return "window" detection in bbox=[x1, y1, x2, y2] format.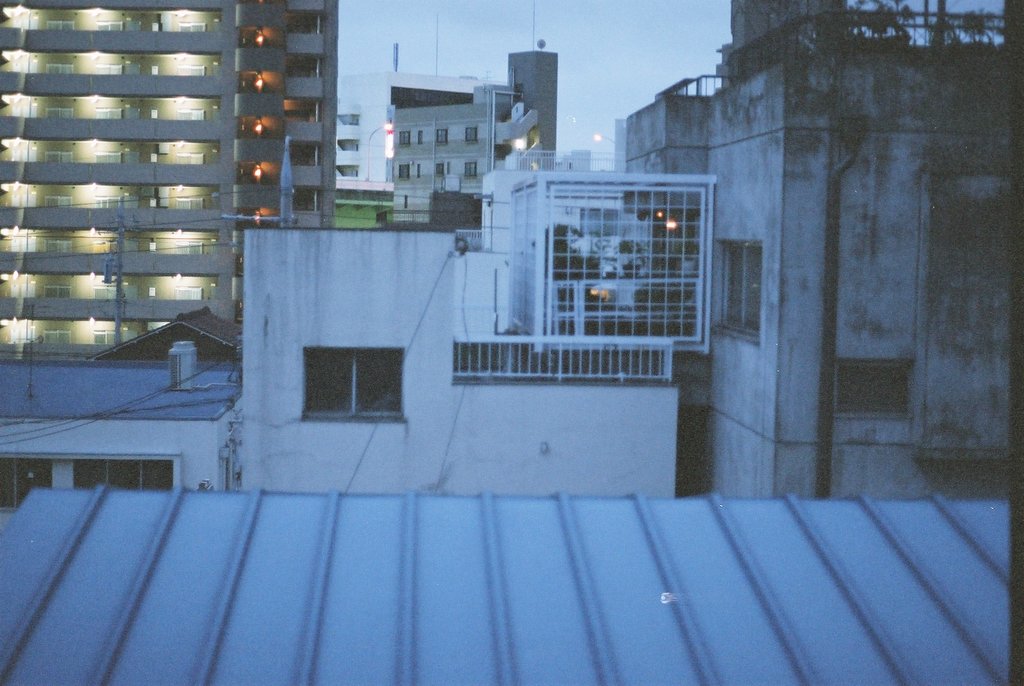
bbox=[840, 354, 915, 419].
